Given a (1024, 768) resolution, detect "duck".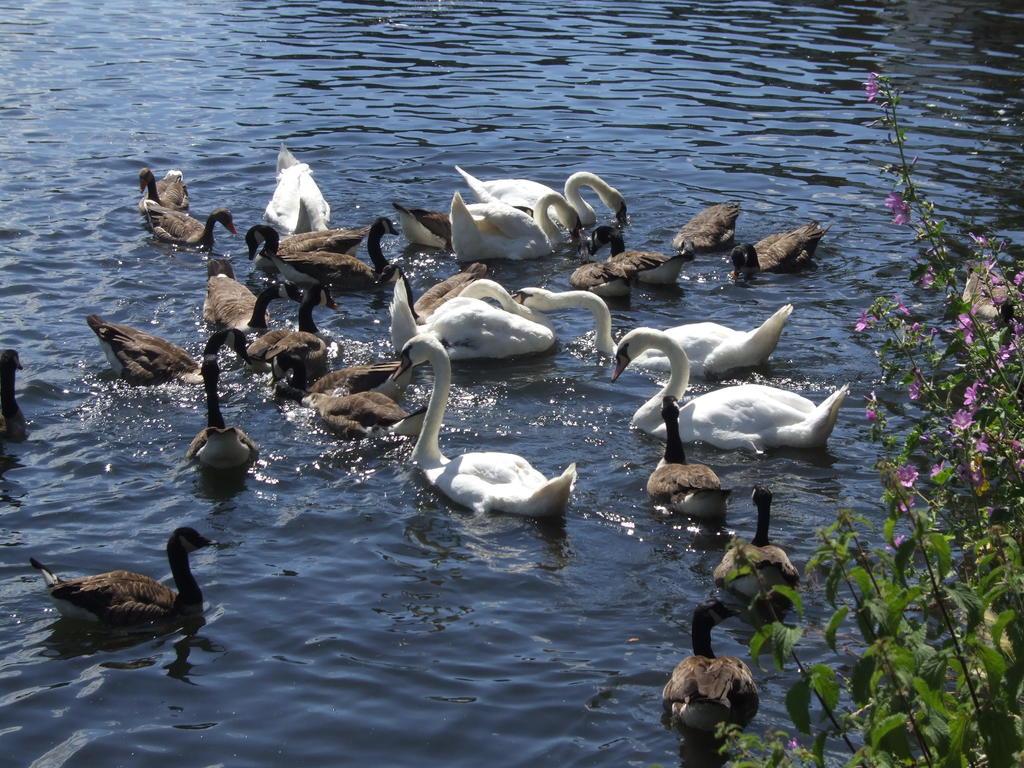
255,142,335,240.
